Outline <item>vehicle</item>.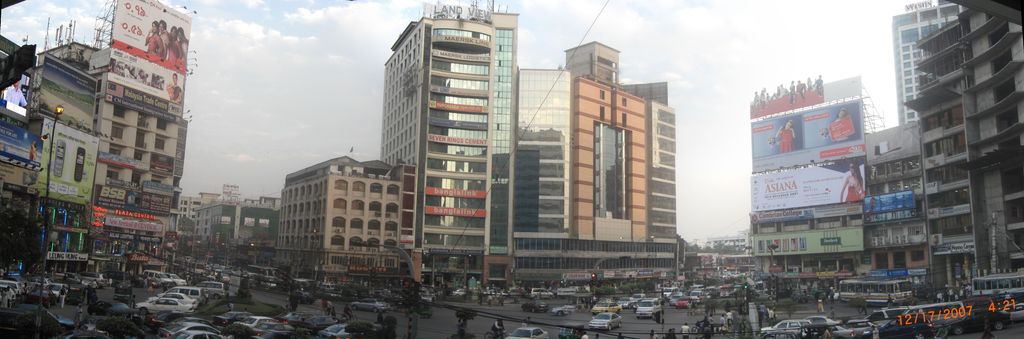
Outline: select_region(767, 315, 813, 333).
